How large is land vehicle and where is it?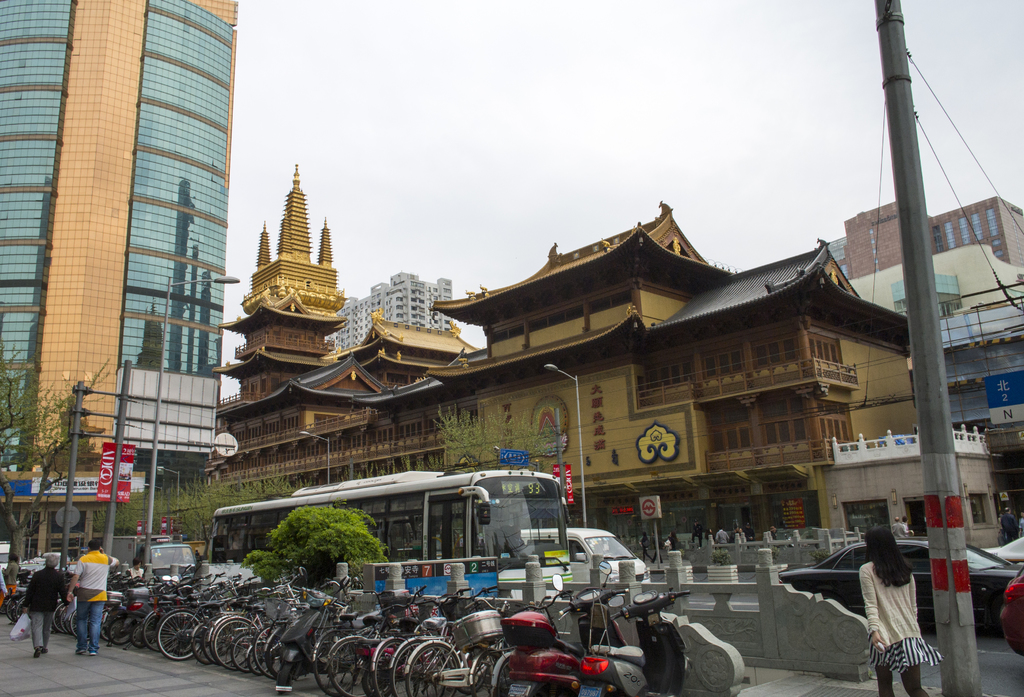
Bounding box: <box>1000,571,1023,661</box>.
